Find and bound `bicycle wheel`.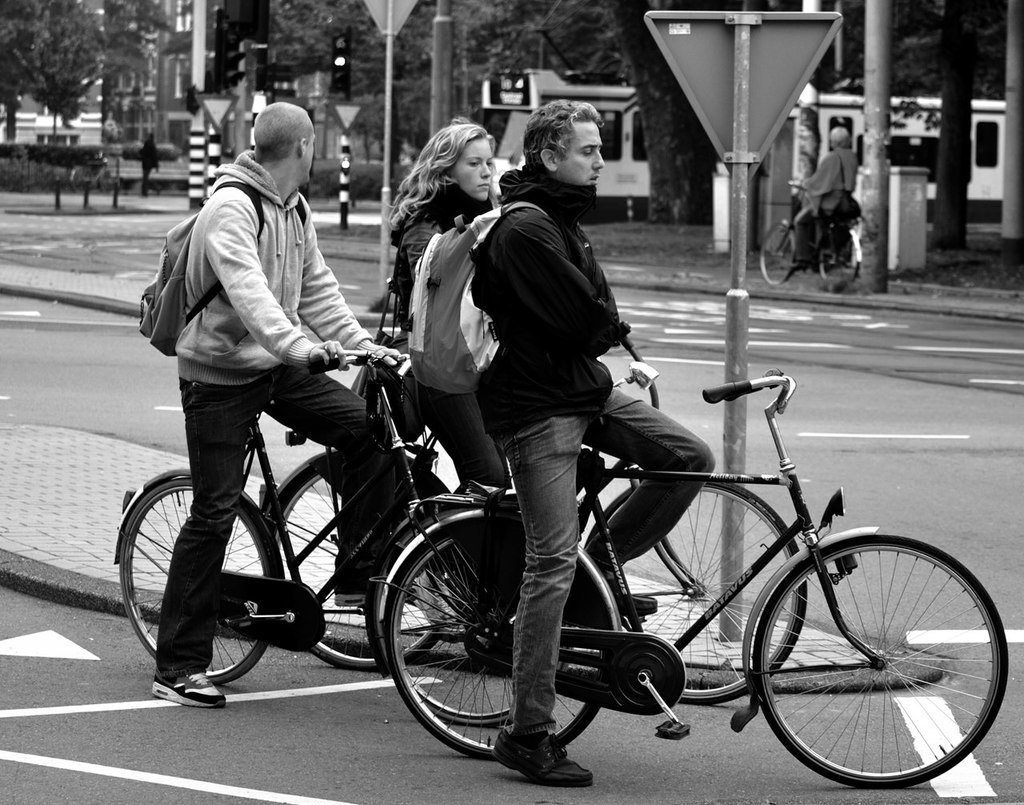
Bound: pyautogui.locateOnScreen(378, 514, 627, 763).
